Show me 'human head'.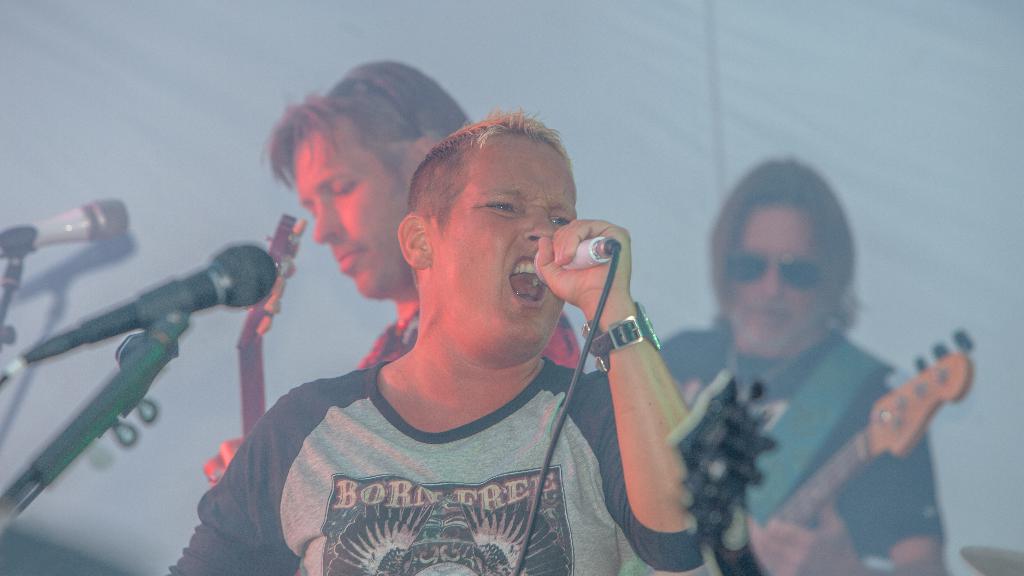
'human head' is here: region(709, 161, 858, 359).
